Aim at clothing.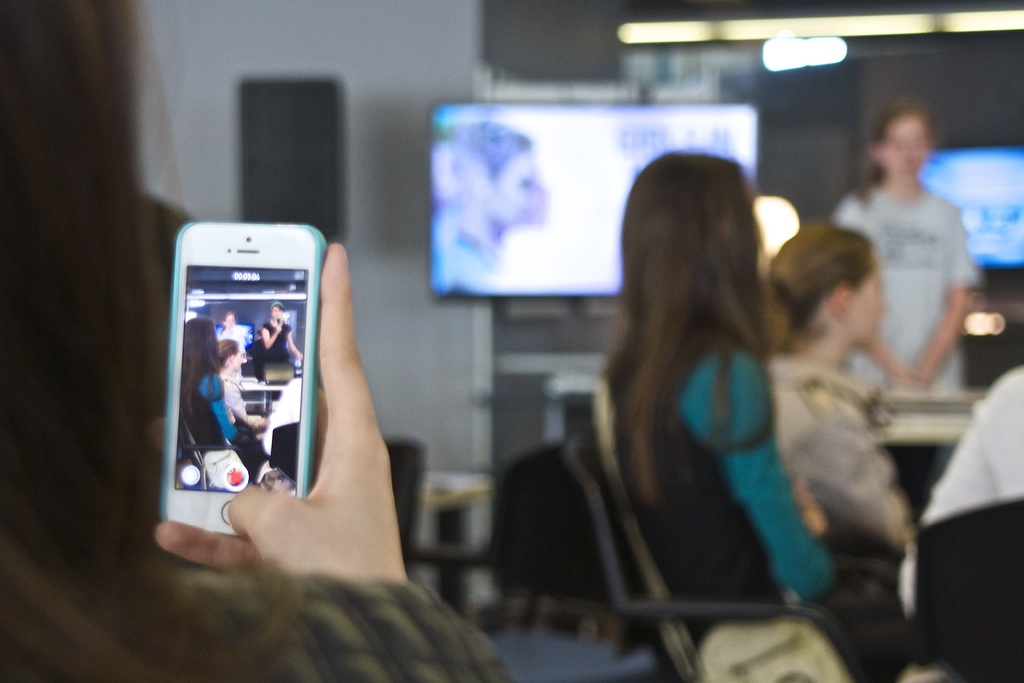
Aimed at <bbox>0, 562, 513, 682</bbox>.
